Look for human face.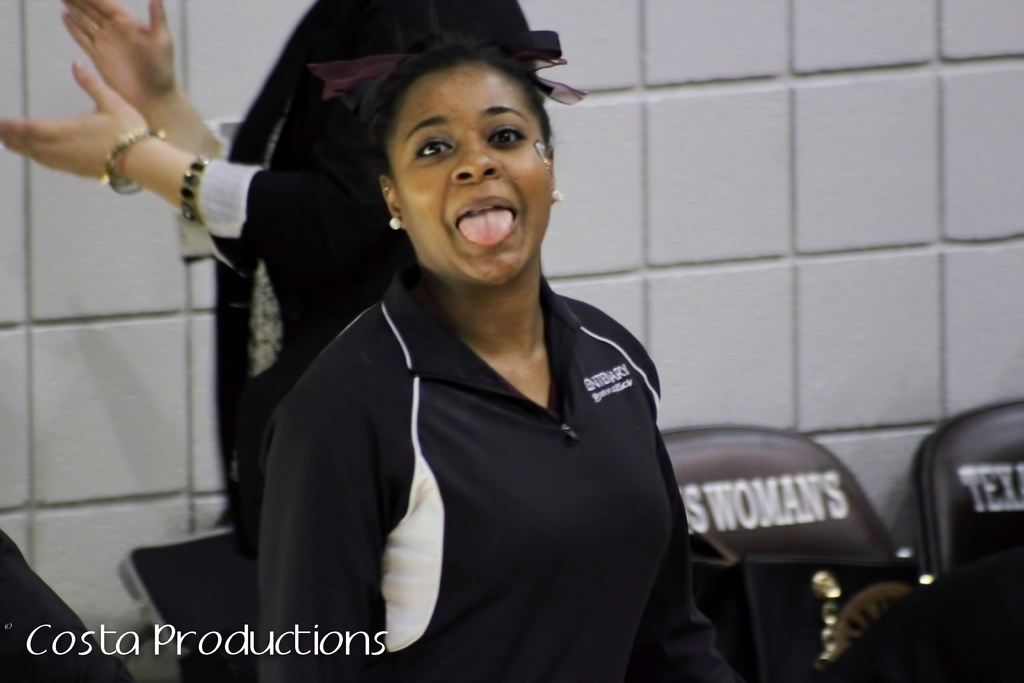
Found: Rect(388, 64, 554, 286).
